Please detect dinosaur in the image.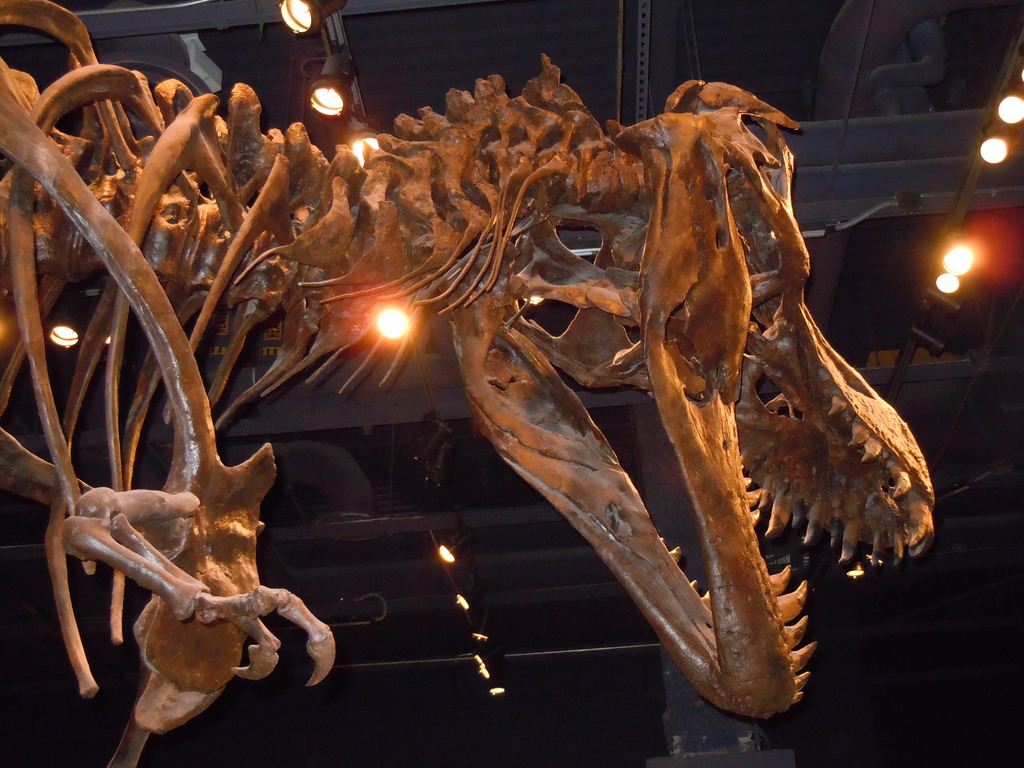
bbox=(0, 0, 935, 767).
